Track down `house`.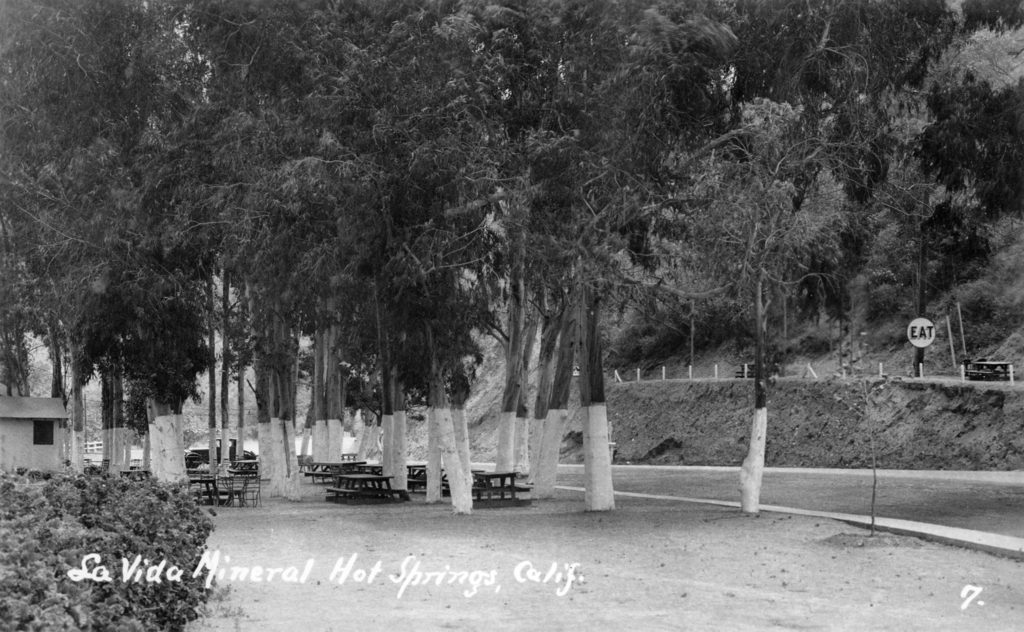
Tracked to bbox(0, 364, 104, 490).
